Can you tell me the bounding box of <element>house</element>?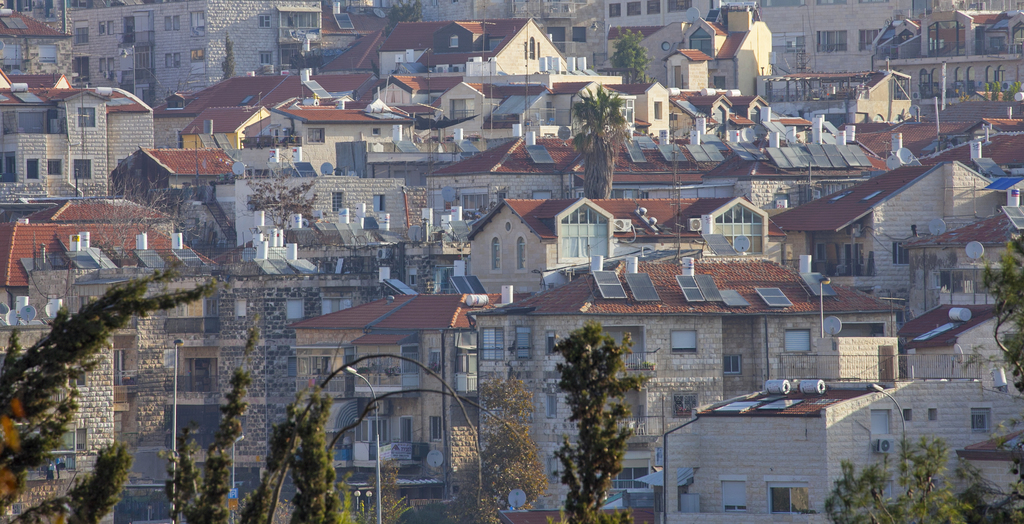
(x1=0, y1=262, x2=291, y2=523).
